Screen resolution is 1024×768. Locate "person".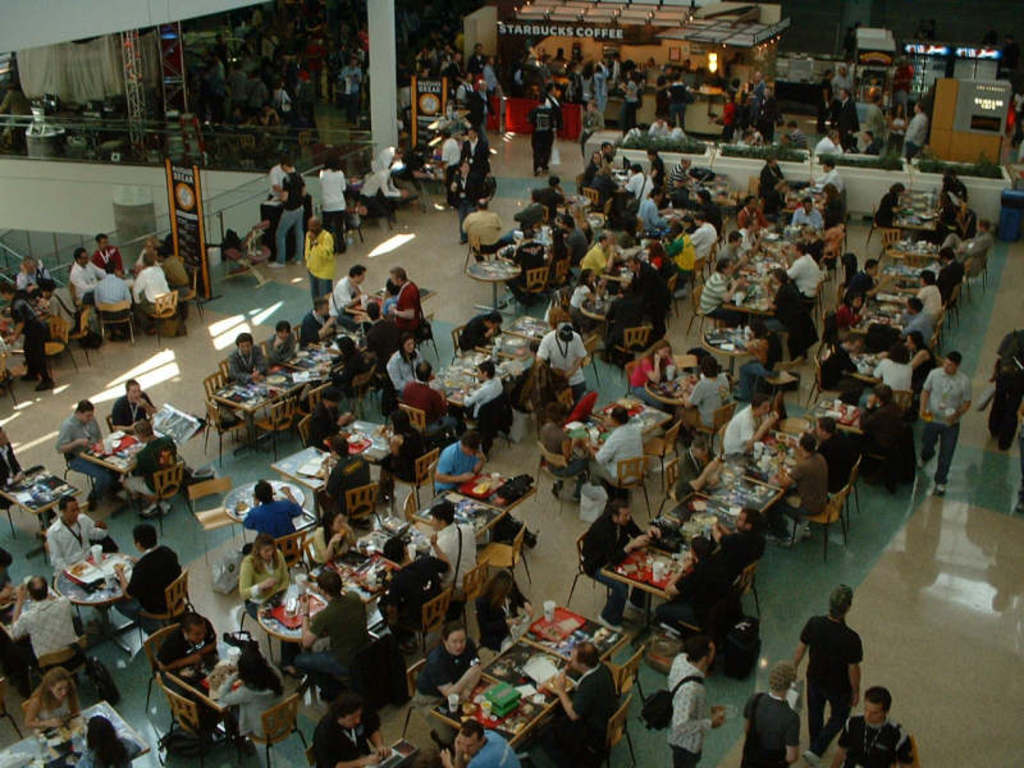
bbox(302, 215, 335, 303).
